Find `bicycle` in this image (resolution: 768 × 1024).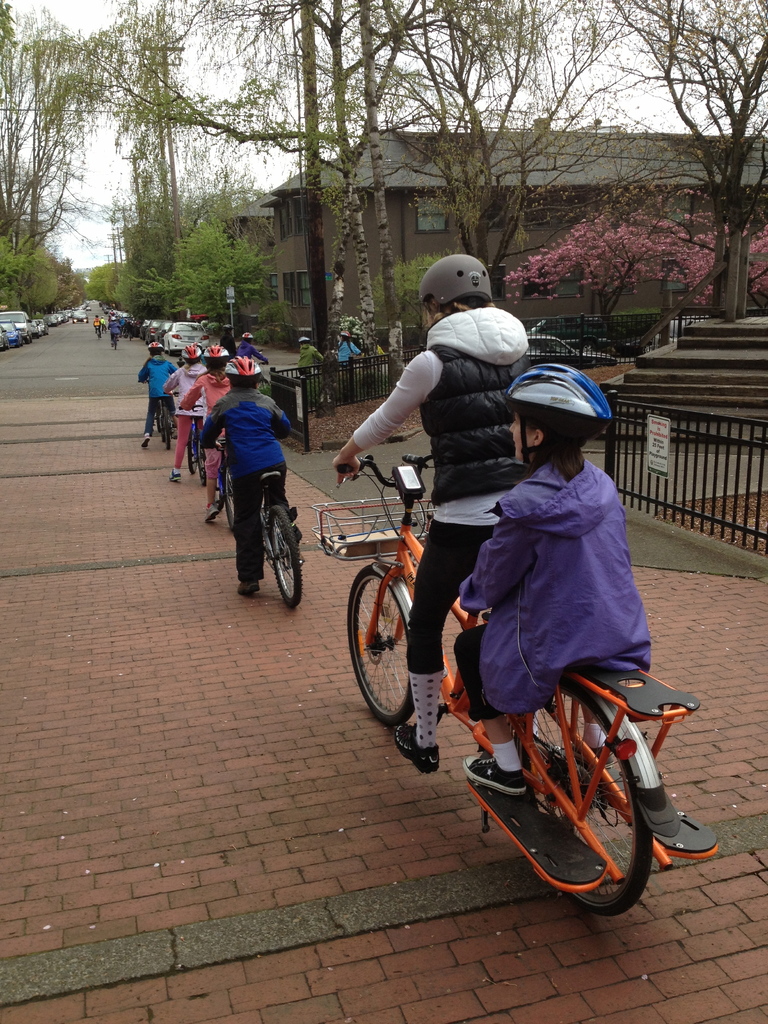
x1=305, y1=450, x2=721, y2=918.
